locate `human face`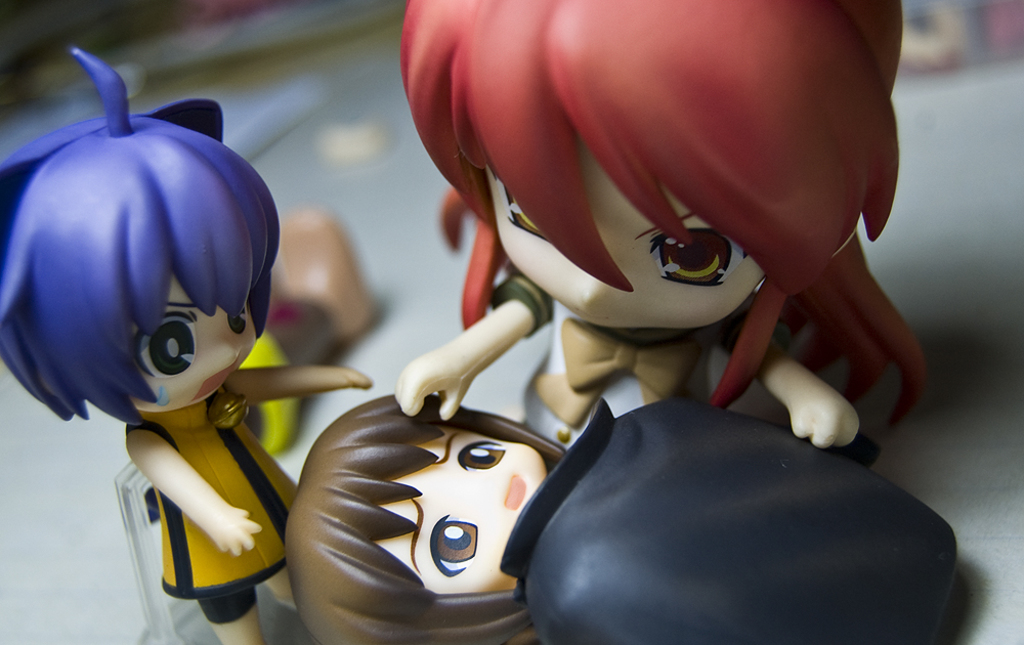
[129, 278, 255, 405]
